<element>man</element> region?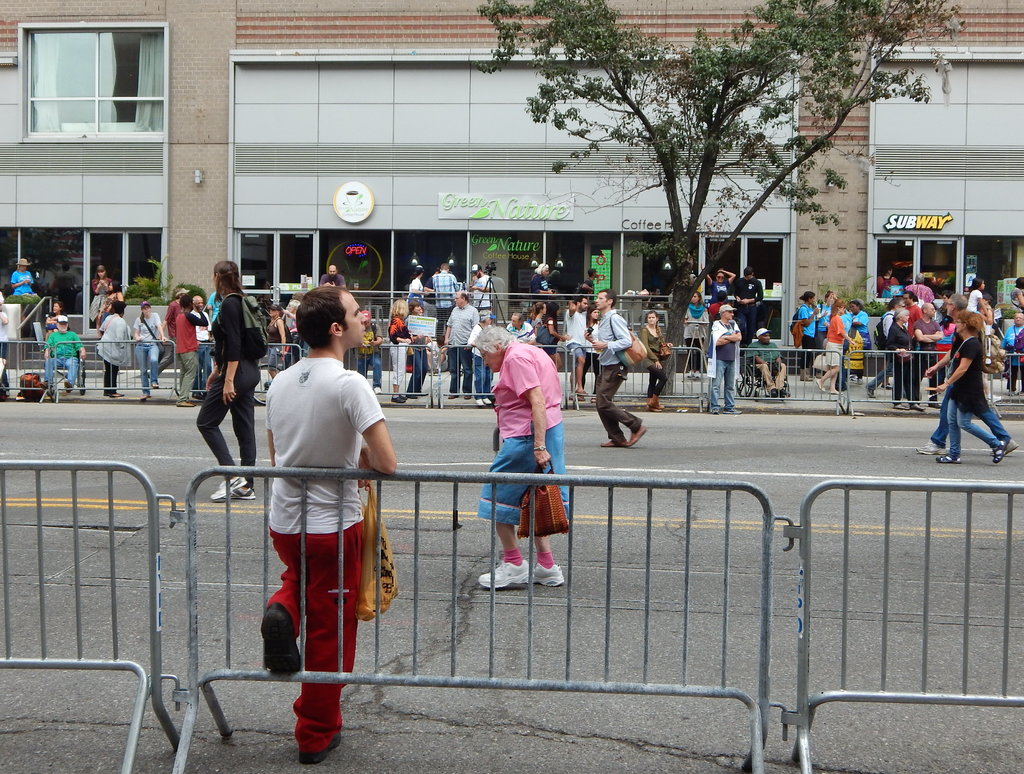
left=467, top=264, right=493, bottom=309
